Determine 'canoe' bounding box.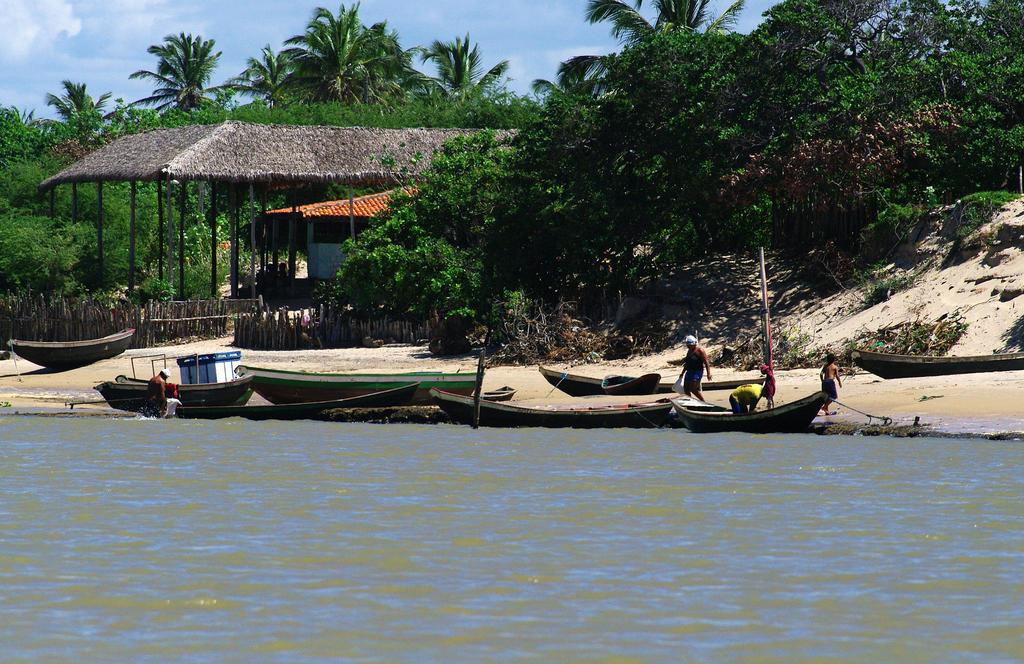
Determined: 857, 349, 1023, 387.
